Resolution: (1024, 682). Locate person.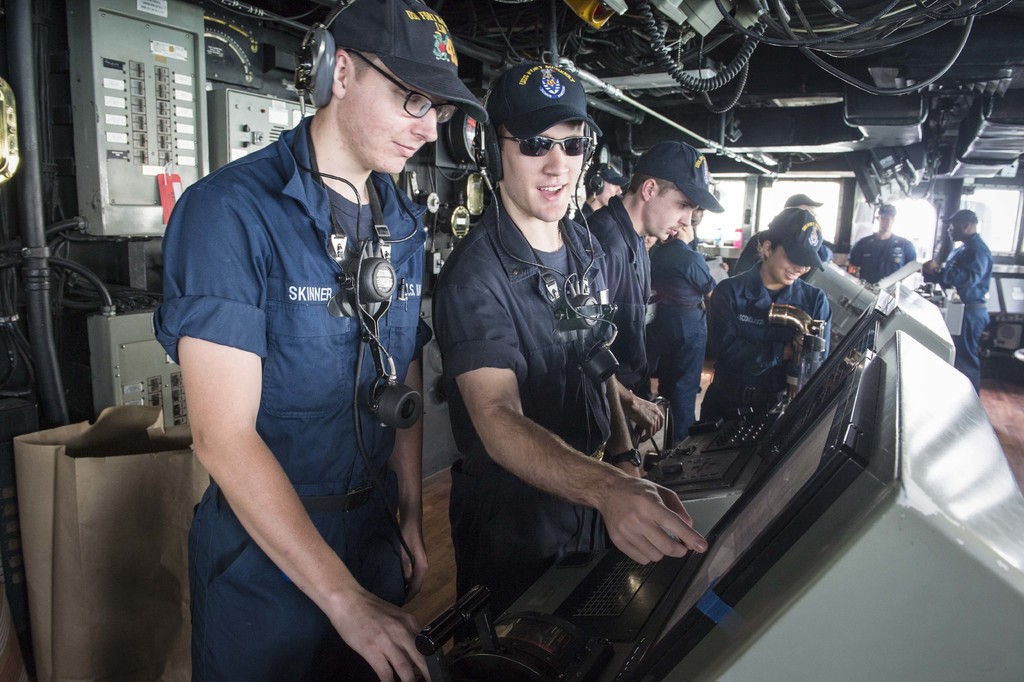
<box>578,140,724,464</box>.
